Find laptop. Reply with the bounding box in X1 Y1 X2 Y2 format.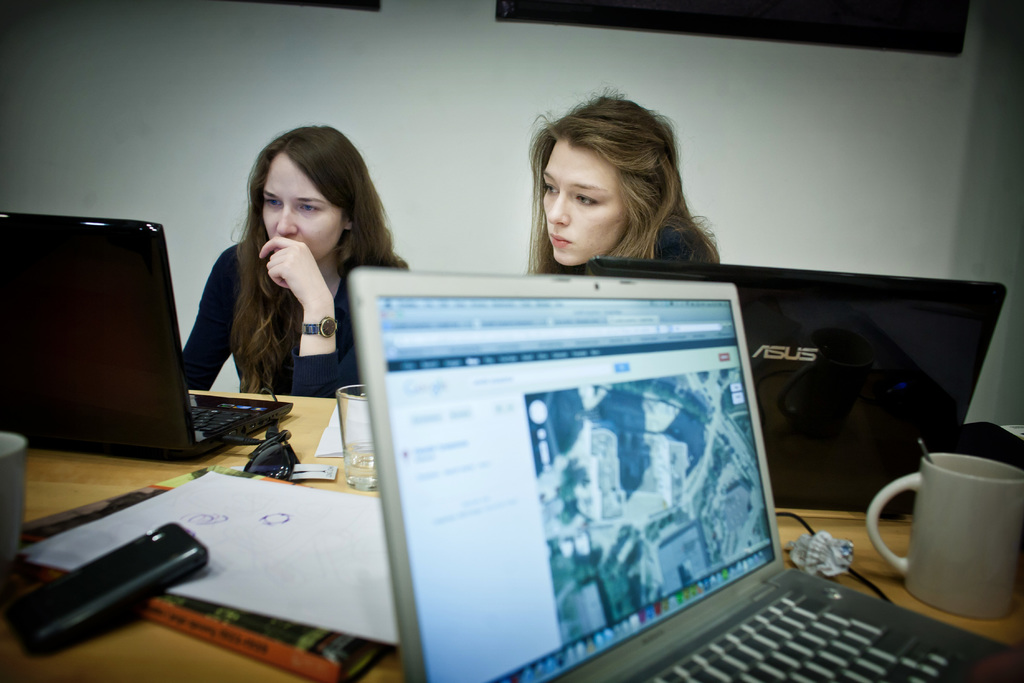
1 211 291 464.
